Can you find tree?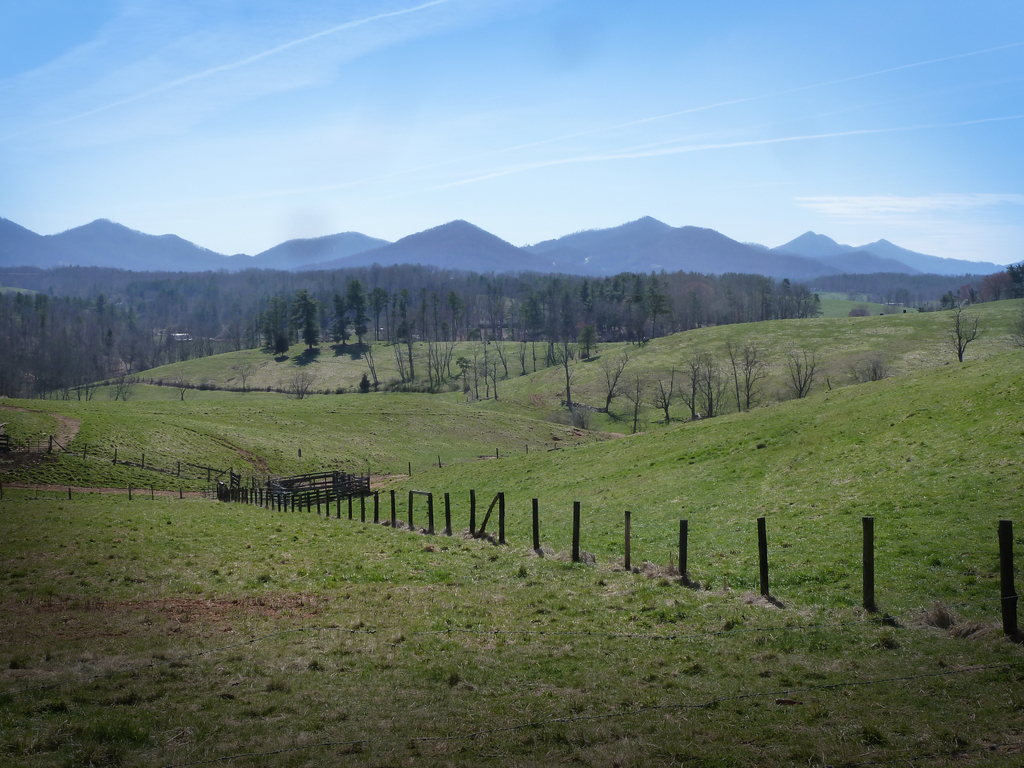
Yes, bounding box: crop(945, 299, 979, 360).
